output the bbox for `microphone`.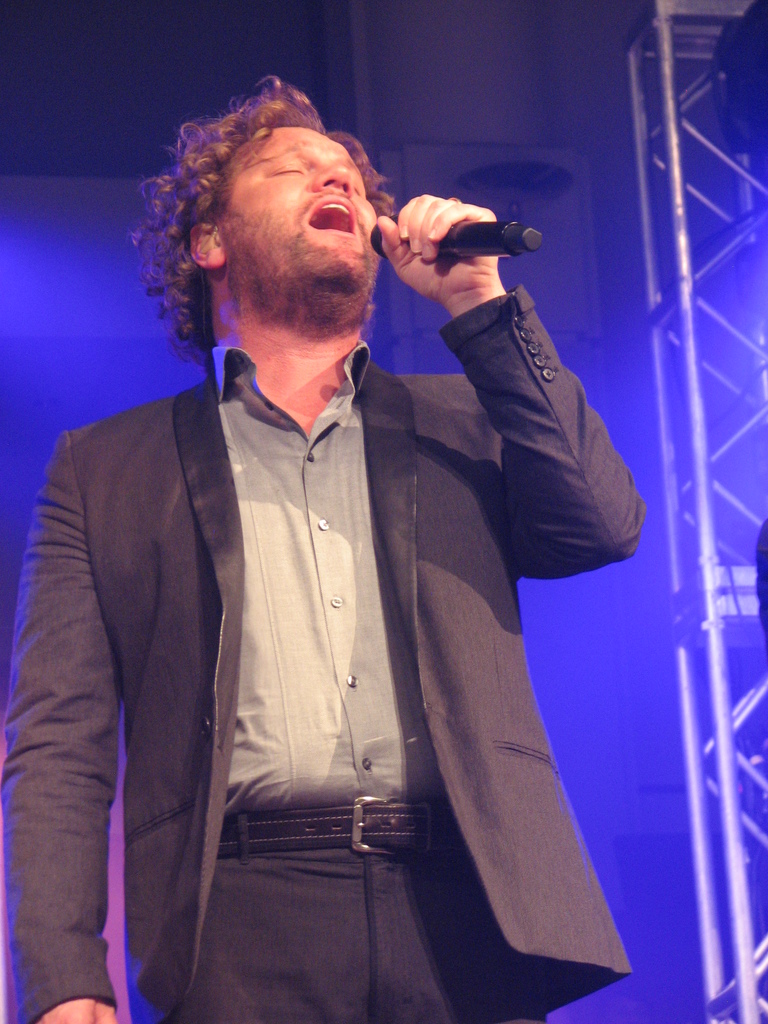
region(370, 210, 546, 255).
